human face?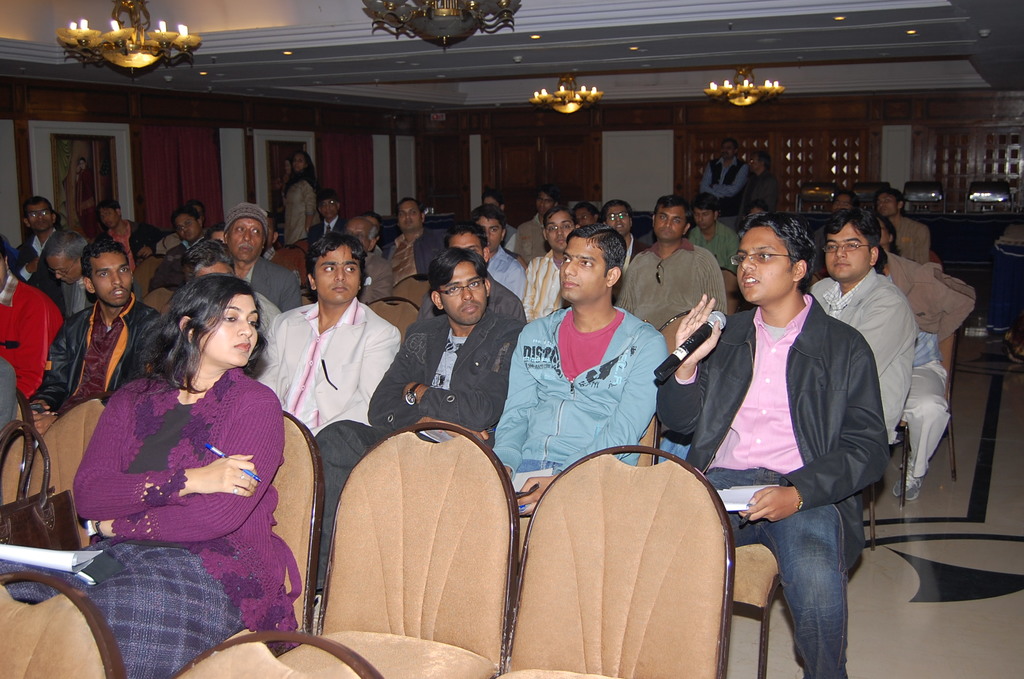
(557, 236, 609, 304)
